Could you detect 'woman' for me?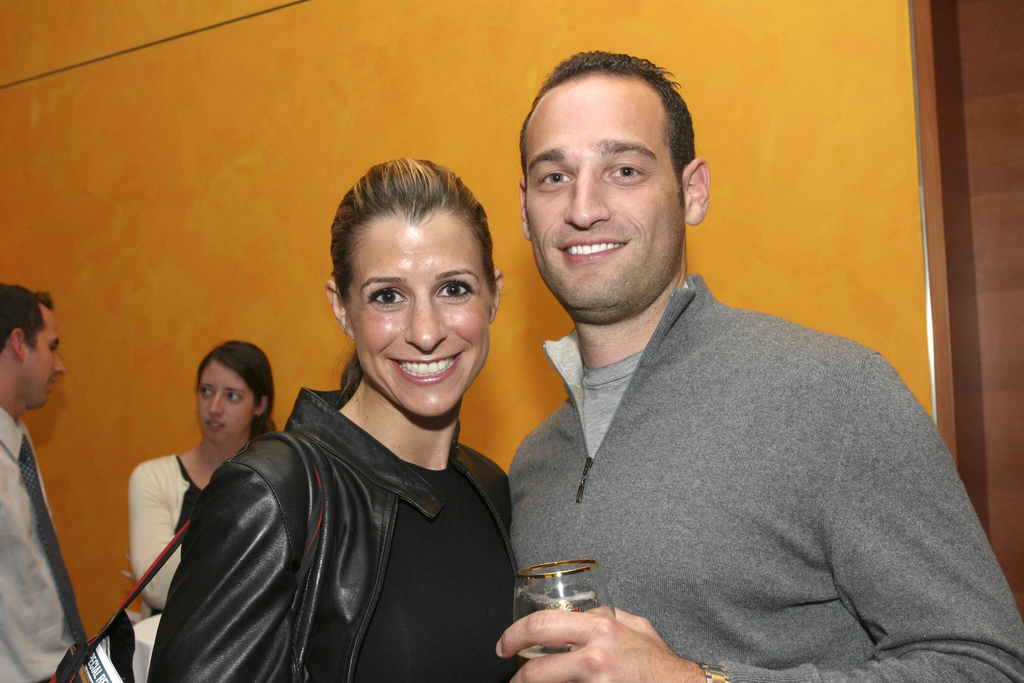
Detection result: [142, 160, 535, 681].
